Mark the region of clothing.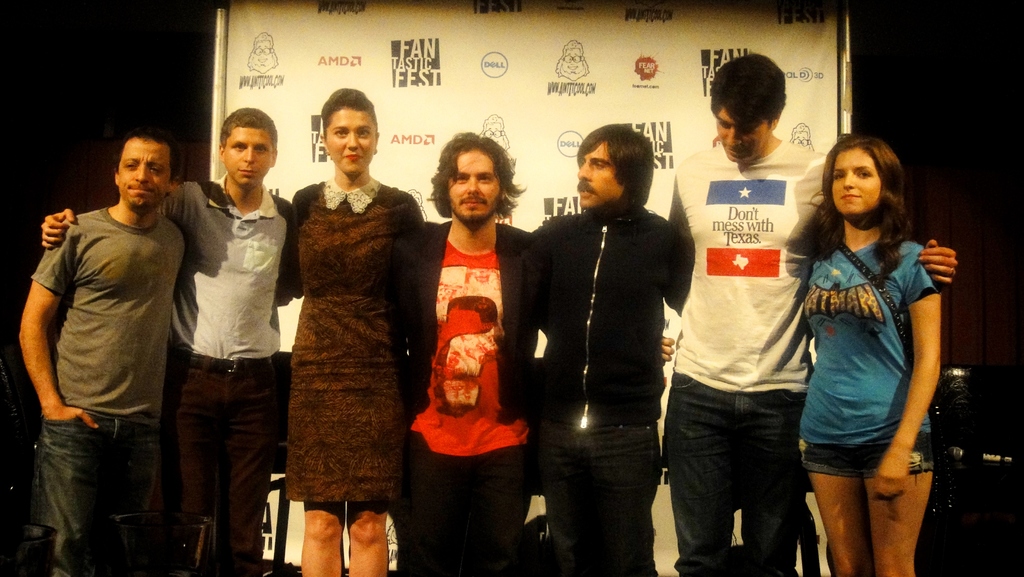
Region: select_region(797, 177, 942, 526).
